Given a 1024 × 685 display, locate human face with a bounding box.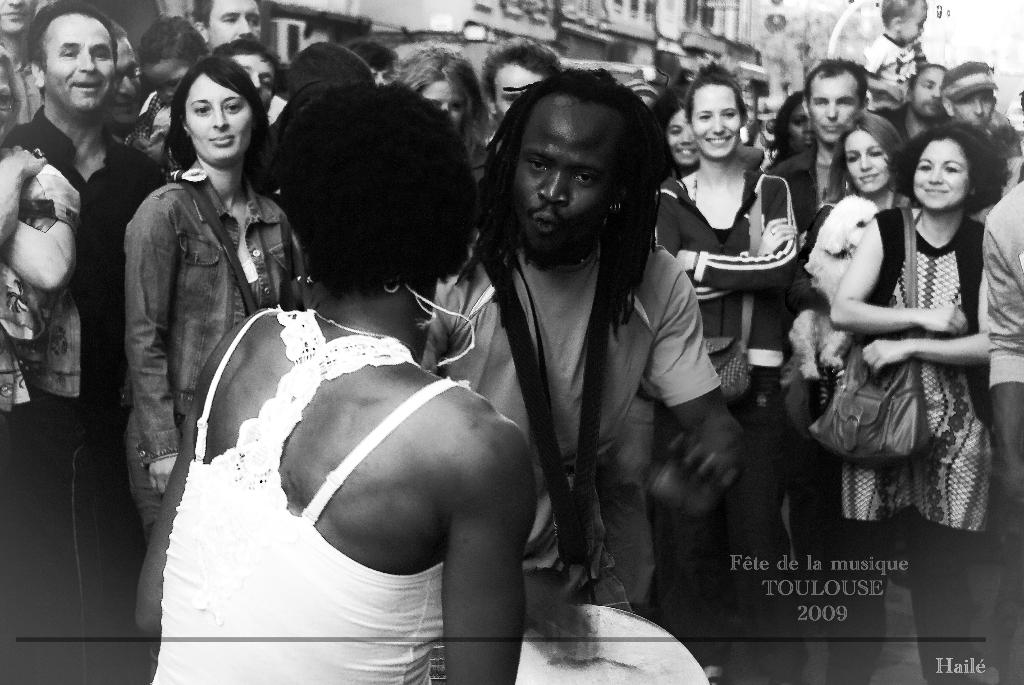
Located: bbox=(109, 38, 142, 123).
